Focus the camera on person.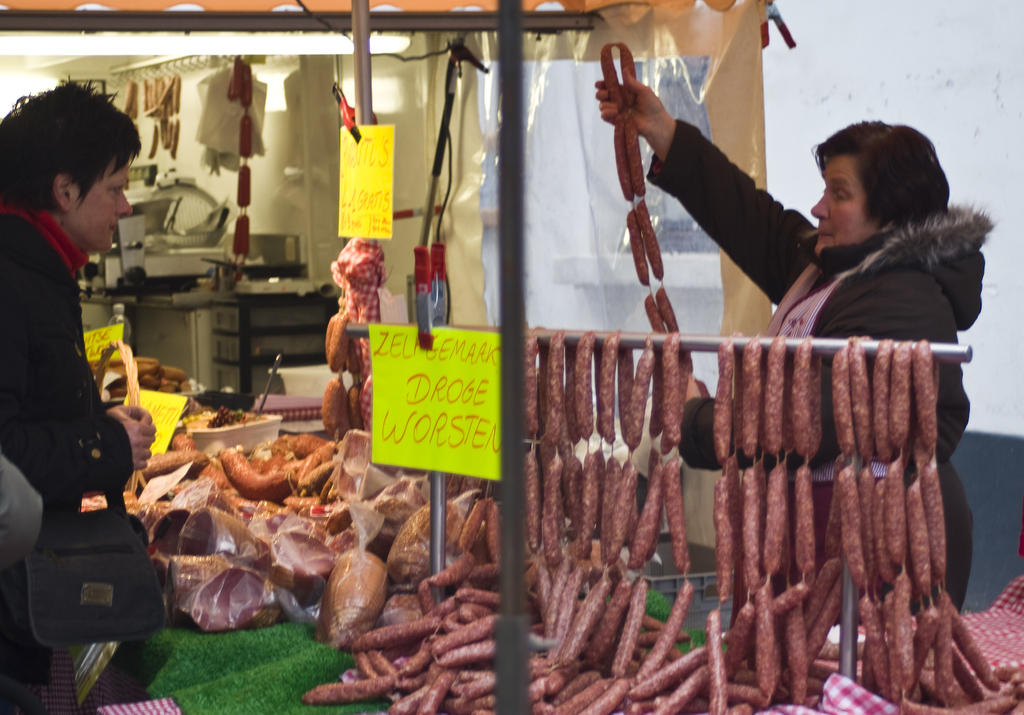
Focus region: [0, 72, 161, 714].
